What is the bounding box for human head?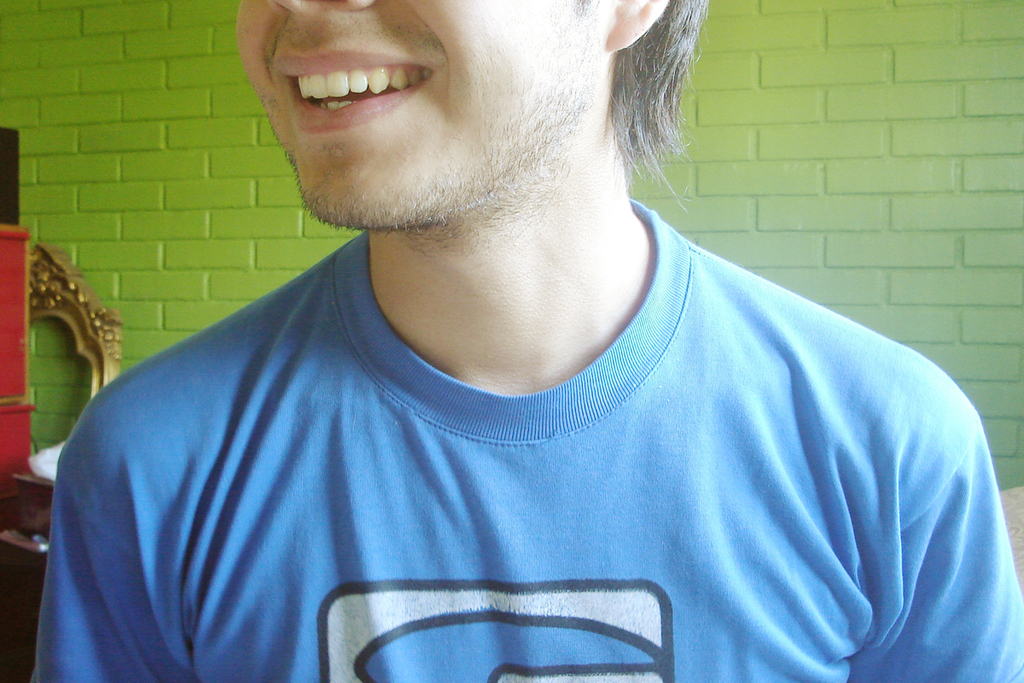
234, 0, 689, 229.
